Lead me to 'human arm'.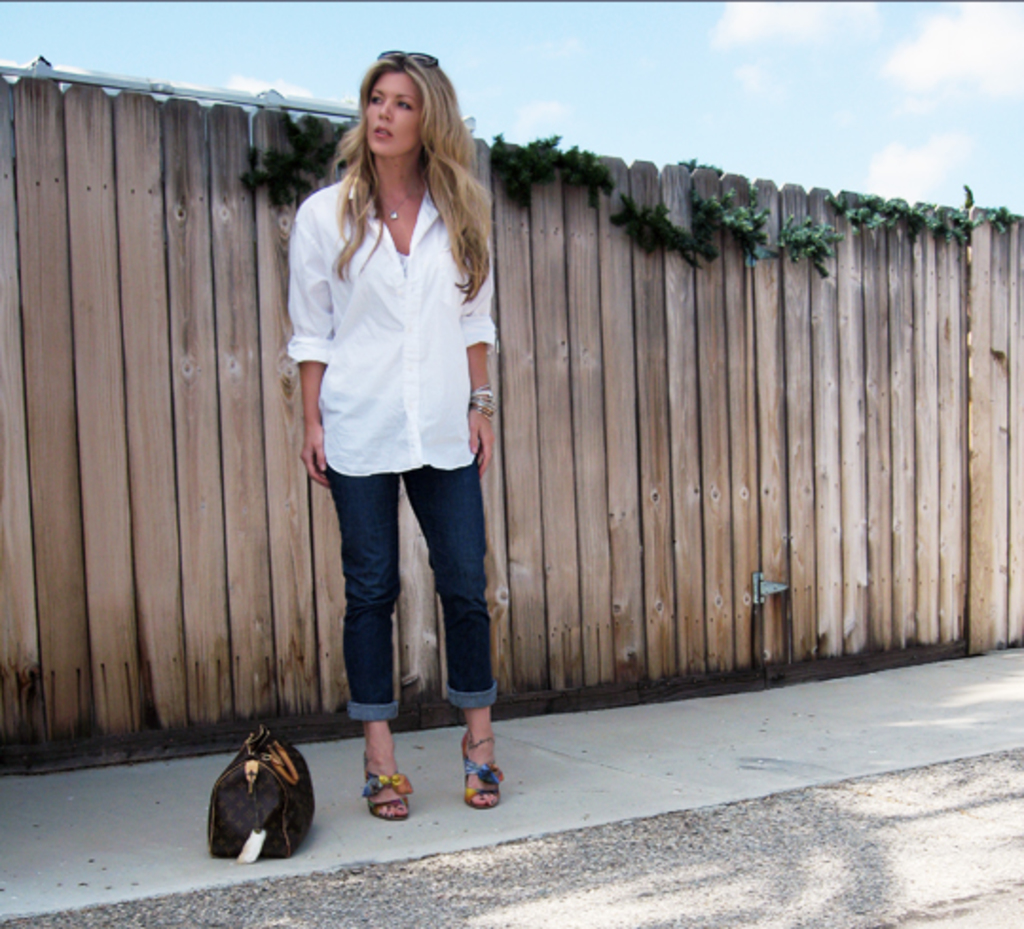
Lead to locate(470, 245, 499, 468).
